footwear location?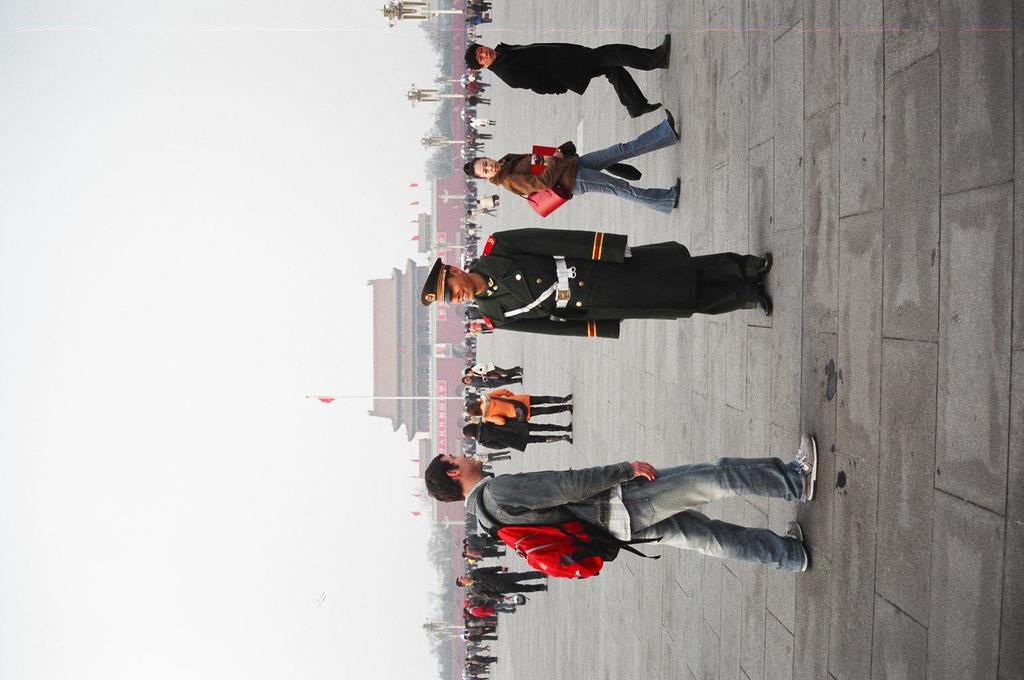
(630, 100, 663, 118)
